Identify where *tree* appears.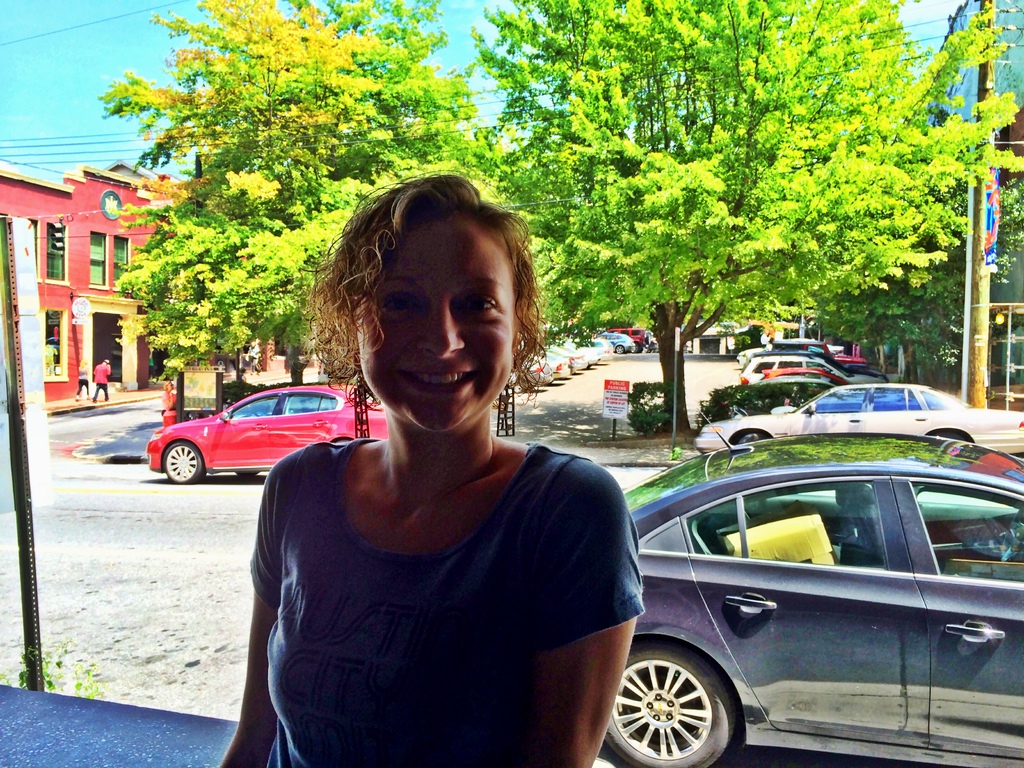
Appears at [left=95, top=0, right=513, bottom=384].
